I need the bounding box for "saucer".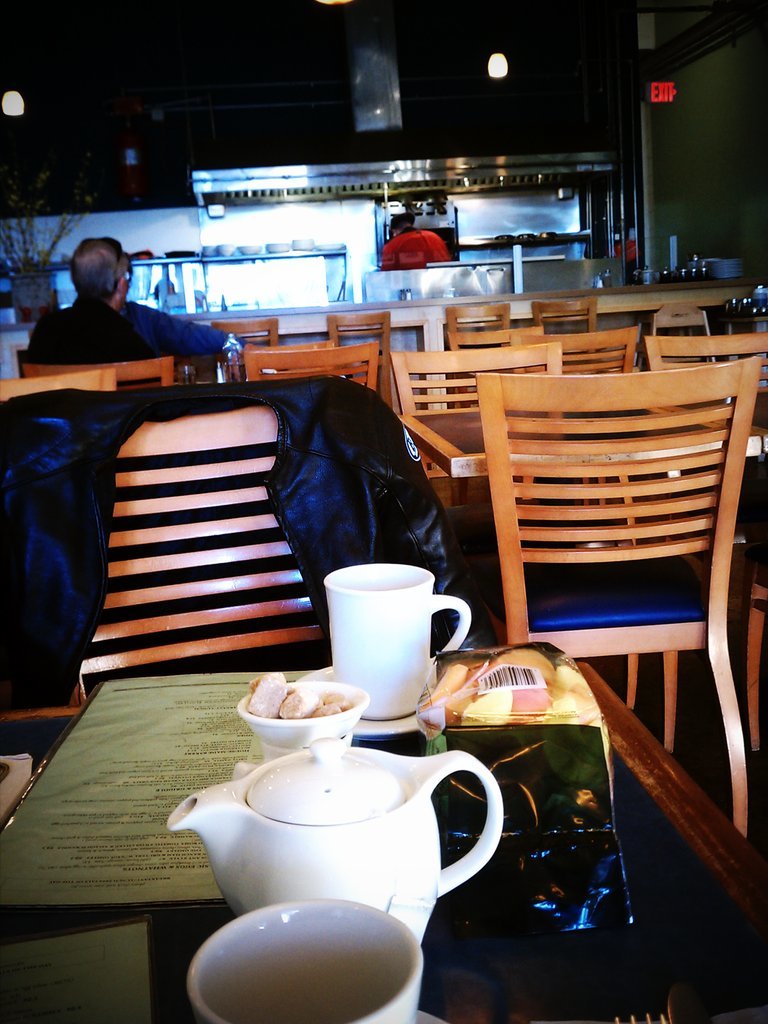
Here it is: {"x1": 290, "y1": 669, "x2": 426, "y2": 733}.
